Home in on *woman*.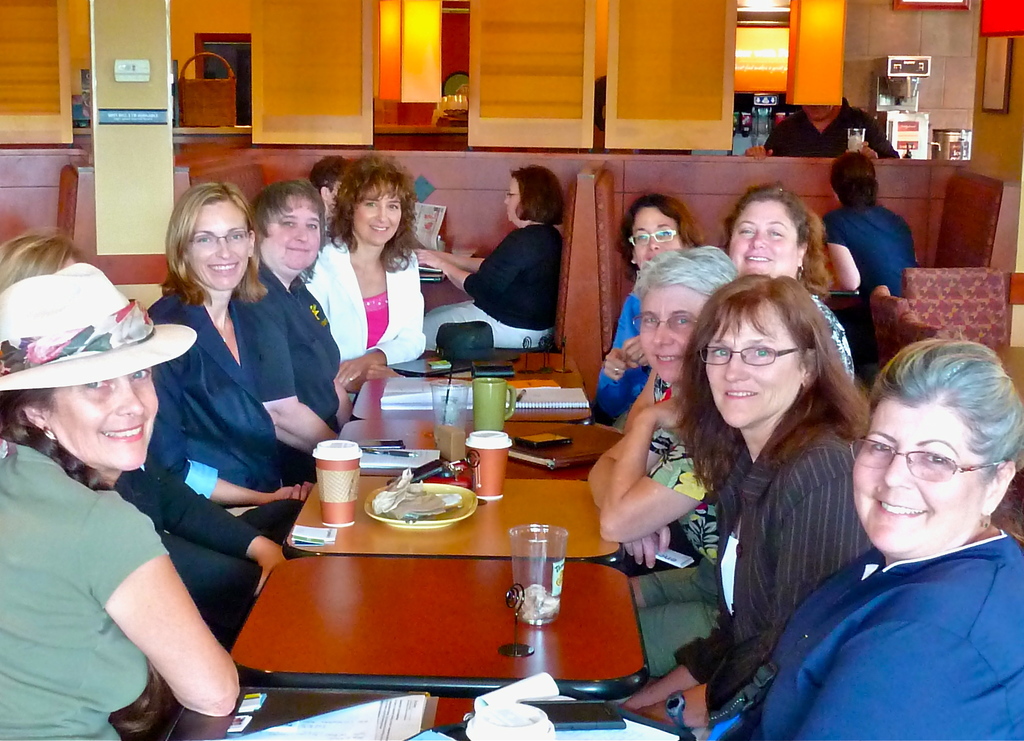
Homed in at {"x1": 609, "y1": 273, "x2": 884, "y2": 737}.
